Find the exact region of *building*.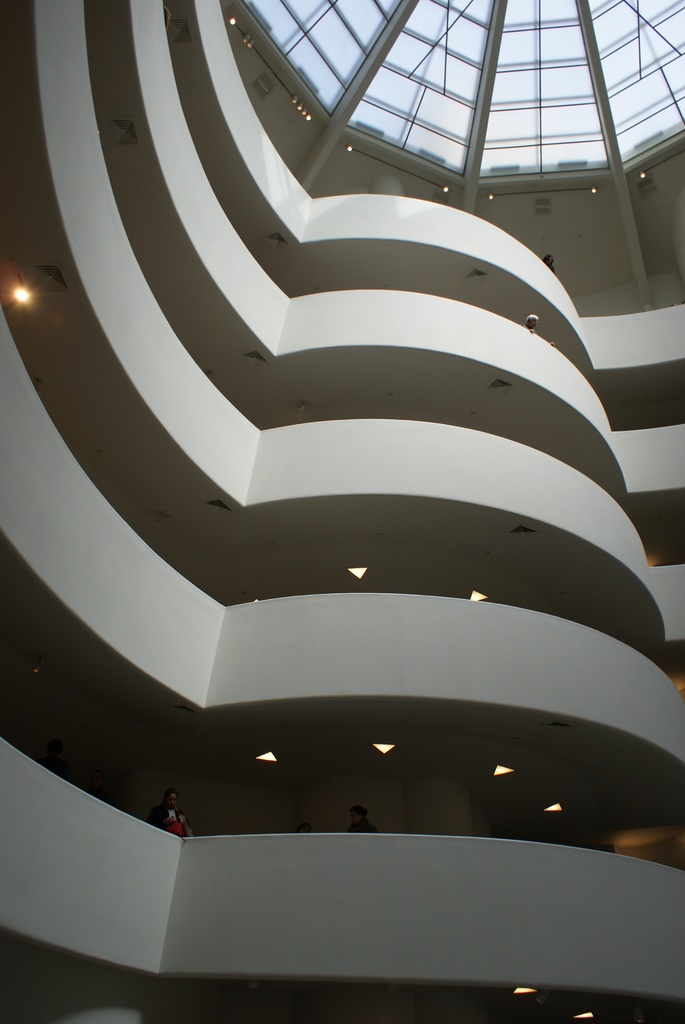
Exact region: bbox=[0, 0, 682, 1023].
